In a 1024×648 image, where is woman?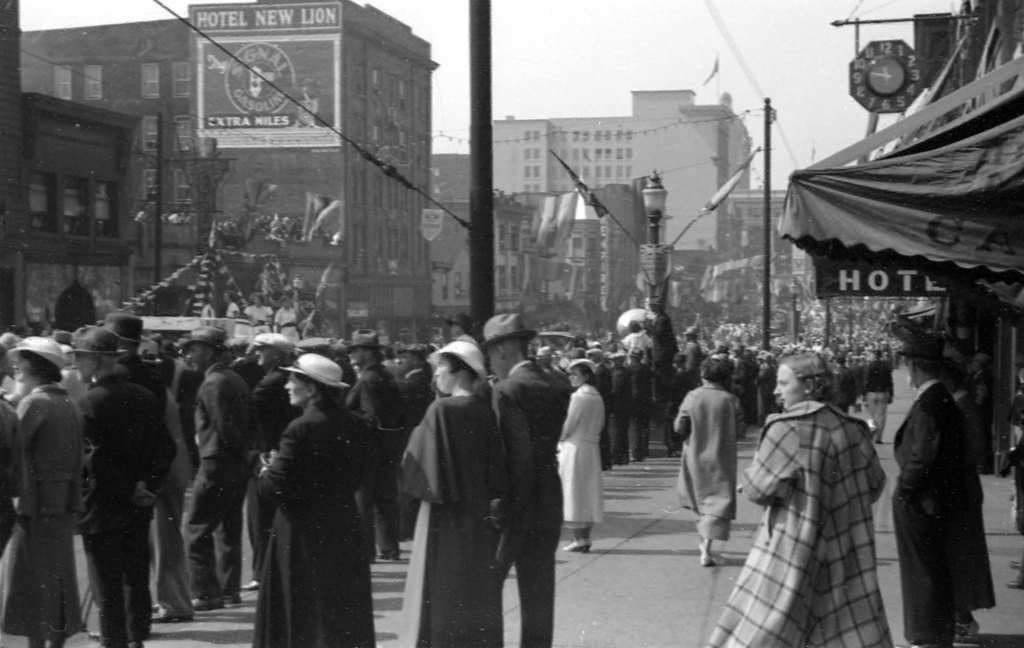
pyautogui.locateOnScreen(245, 293, 268, 326).
